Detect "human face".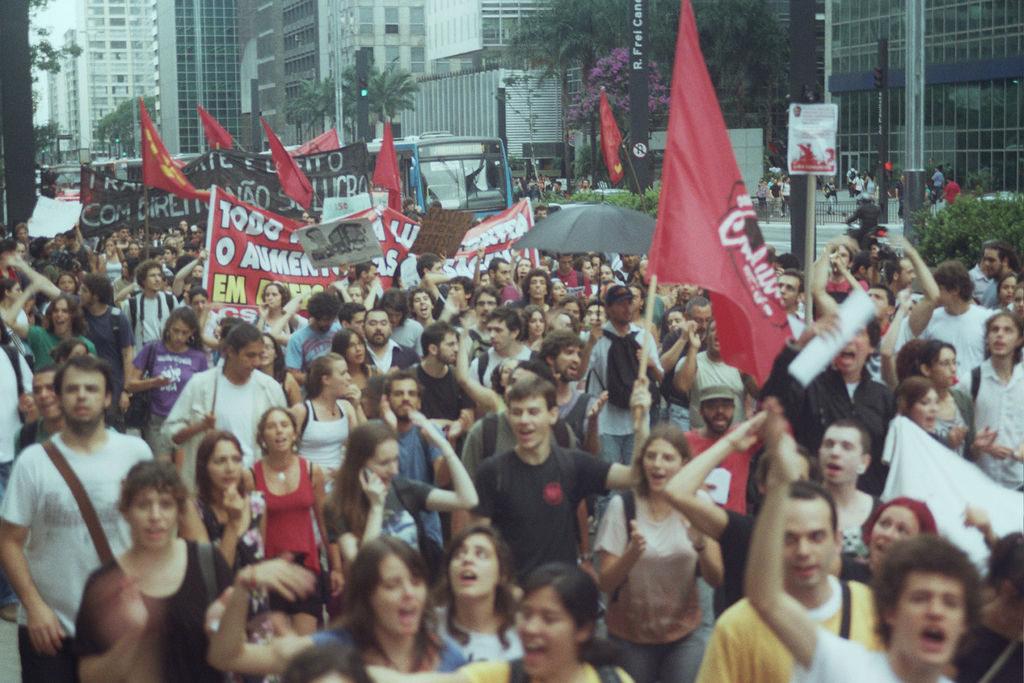
Detected at 60 363 102 430.
